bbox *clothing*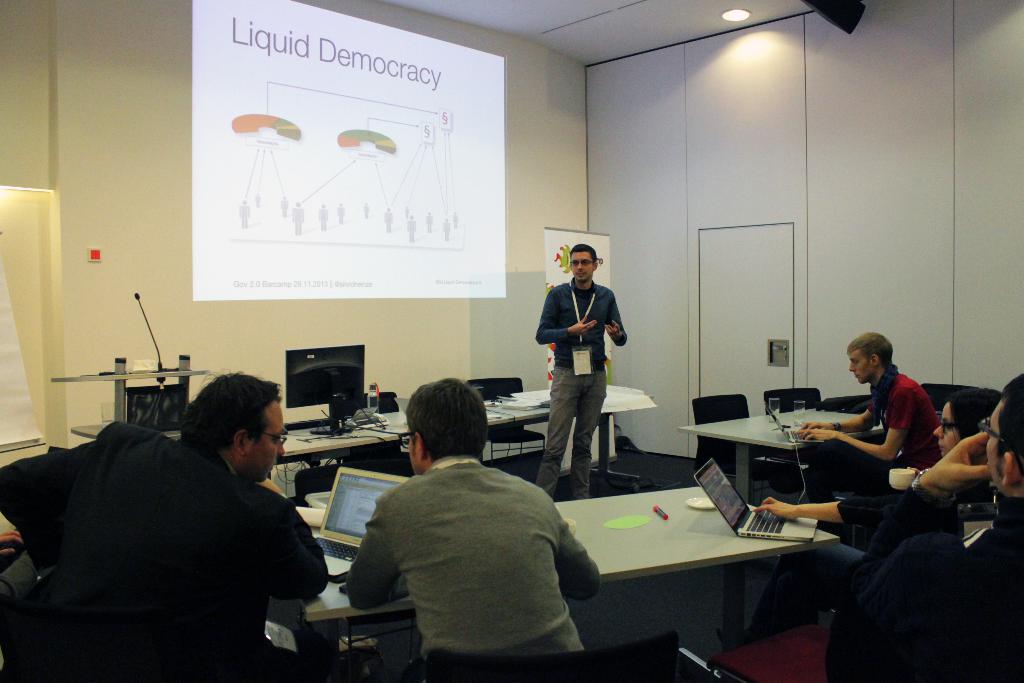
1 420 328 682
